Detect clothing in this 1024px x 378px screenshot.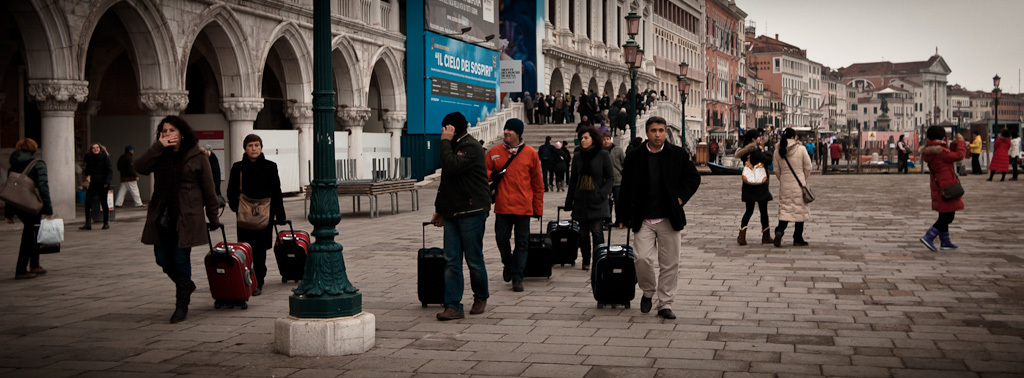
Detection: <bbox>714, 142, 722, 162</bbox>.
